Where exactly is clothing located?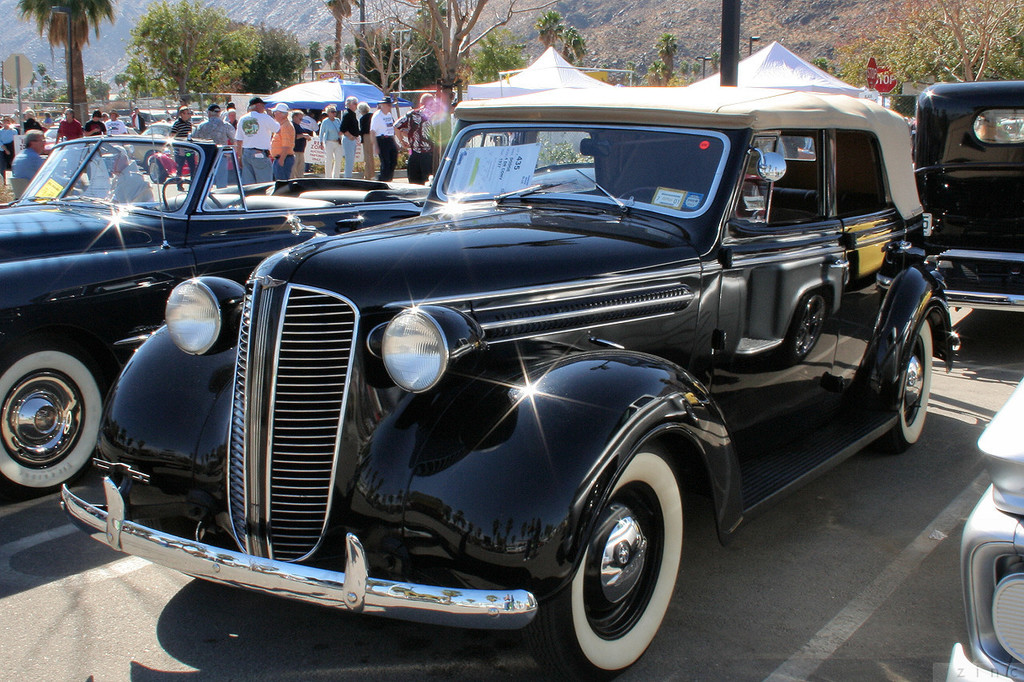
Its bounding box is <bbox>193, 116, 236, 186</bbox>.
